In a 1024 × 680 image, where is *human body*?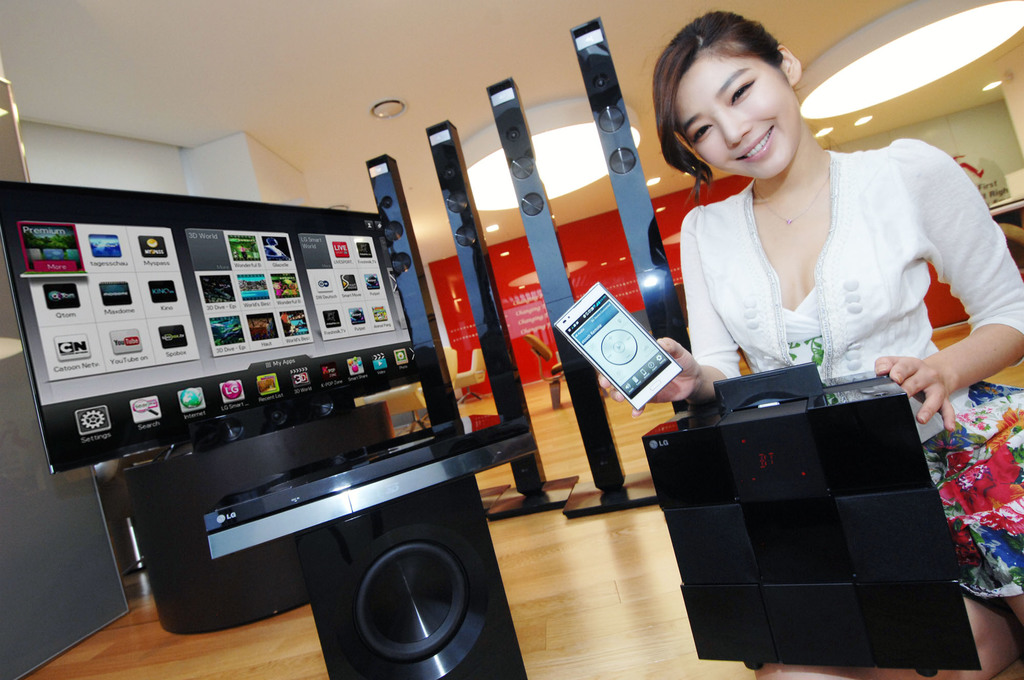
x1=600, y1=7, x2=1023, y2=679.
